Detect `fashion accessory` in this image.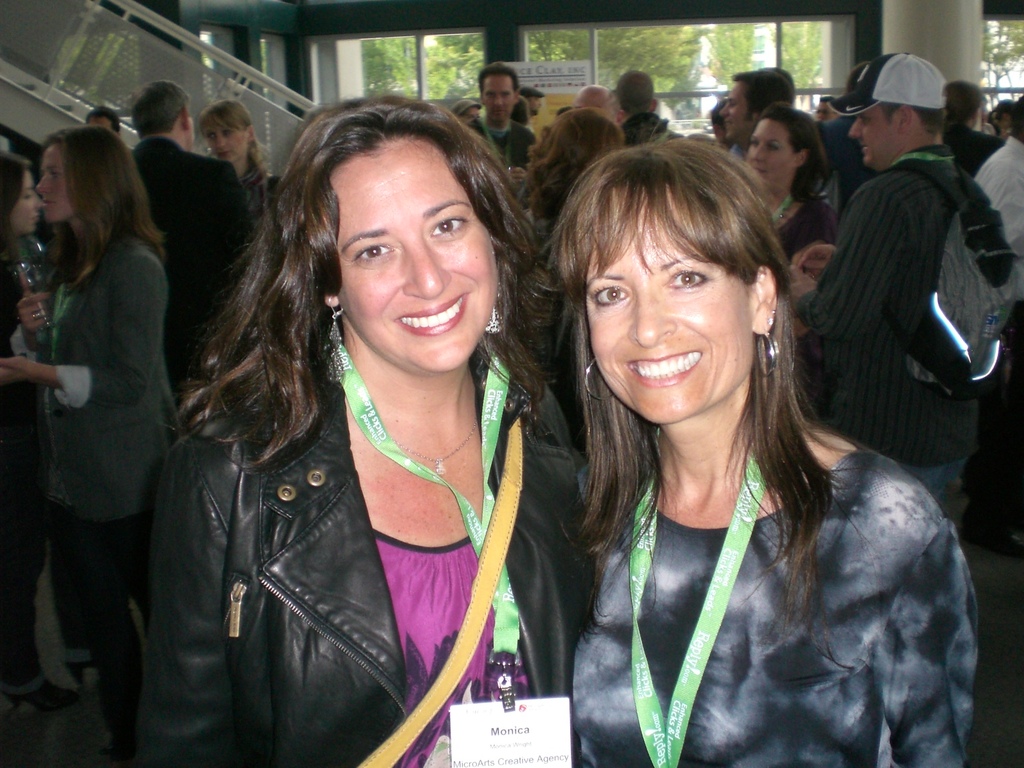
Detection: 316,286,354,396.
